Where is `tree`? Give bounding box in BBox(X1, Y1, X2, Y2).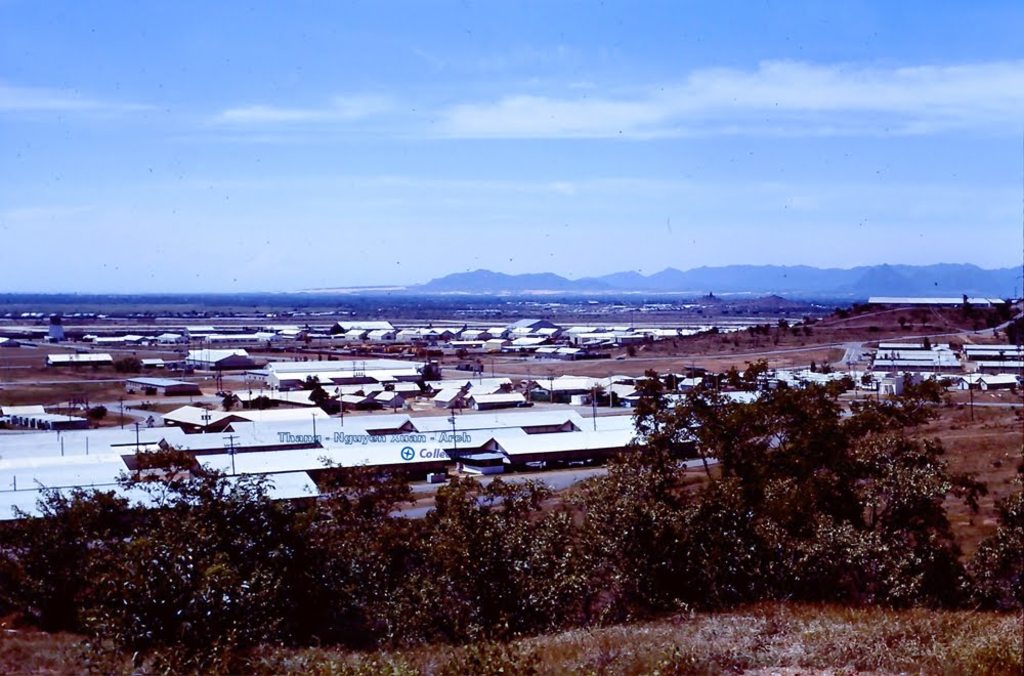
BBox(1002, 315, 1023, 346).
